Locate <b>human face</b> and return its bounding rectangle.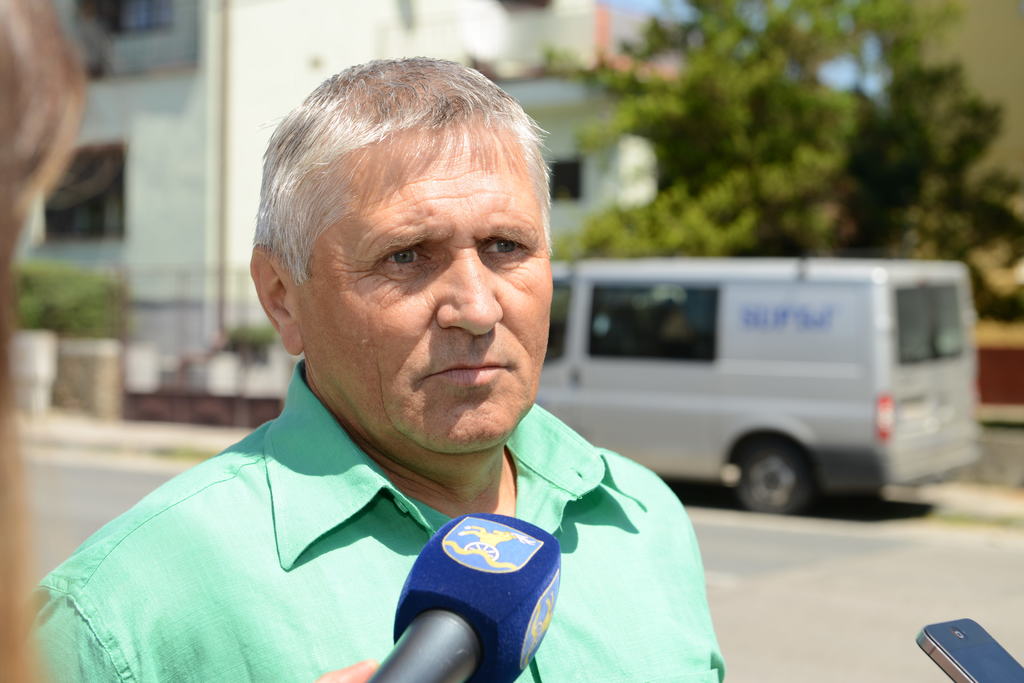
BBox(299, 124, 549, 450).
